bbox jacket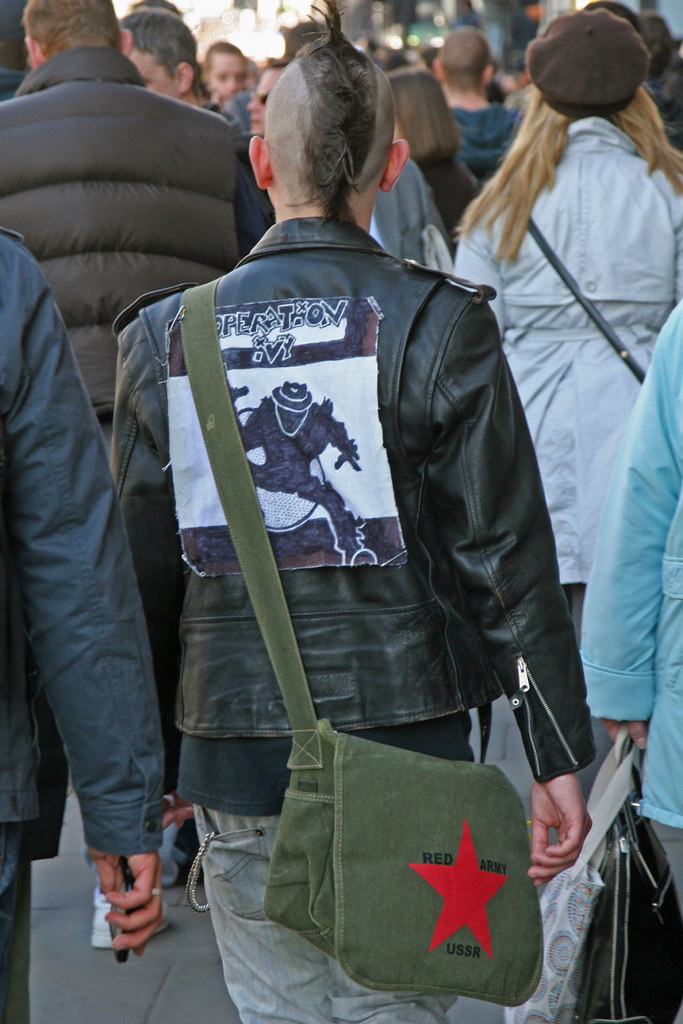
[4, 228, 169, 868]
